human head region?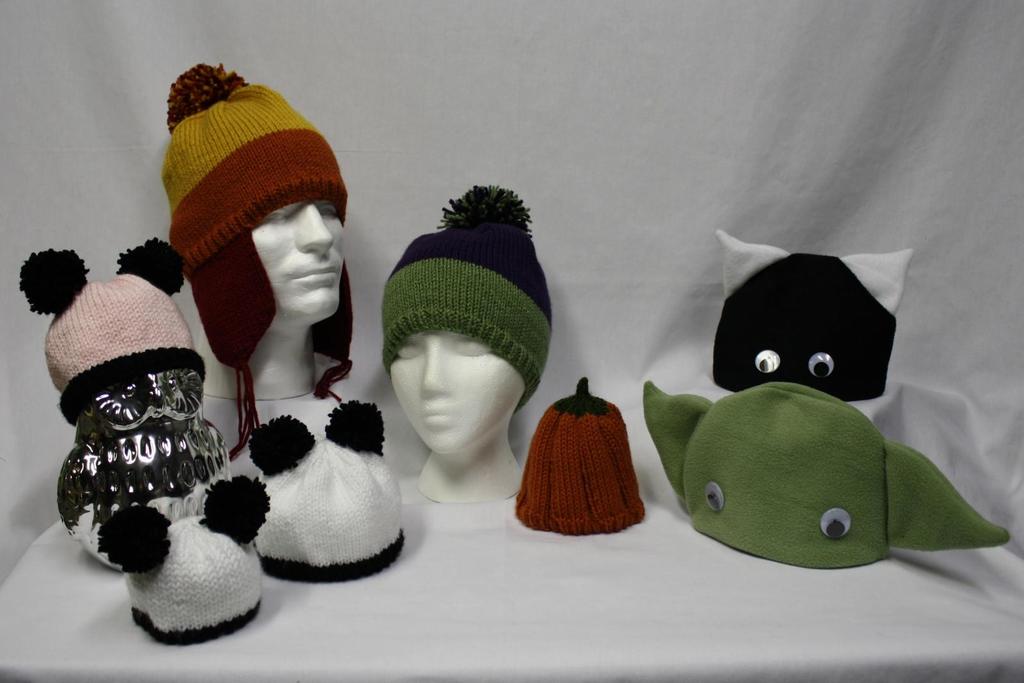
<region>368, 221, 566, 462</region>
